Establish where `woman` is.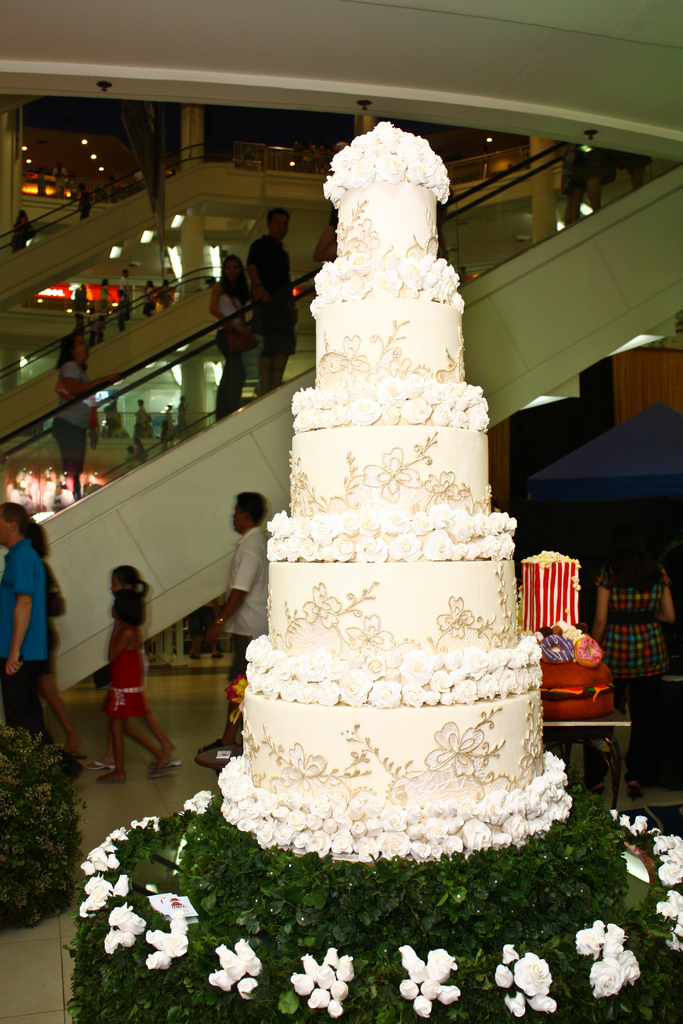
Established at [left=13, top=208, right=28, bottom=253].
